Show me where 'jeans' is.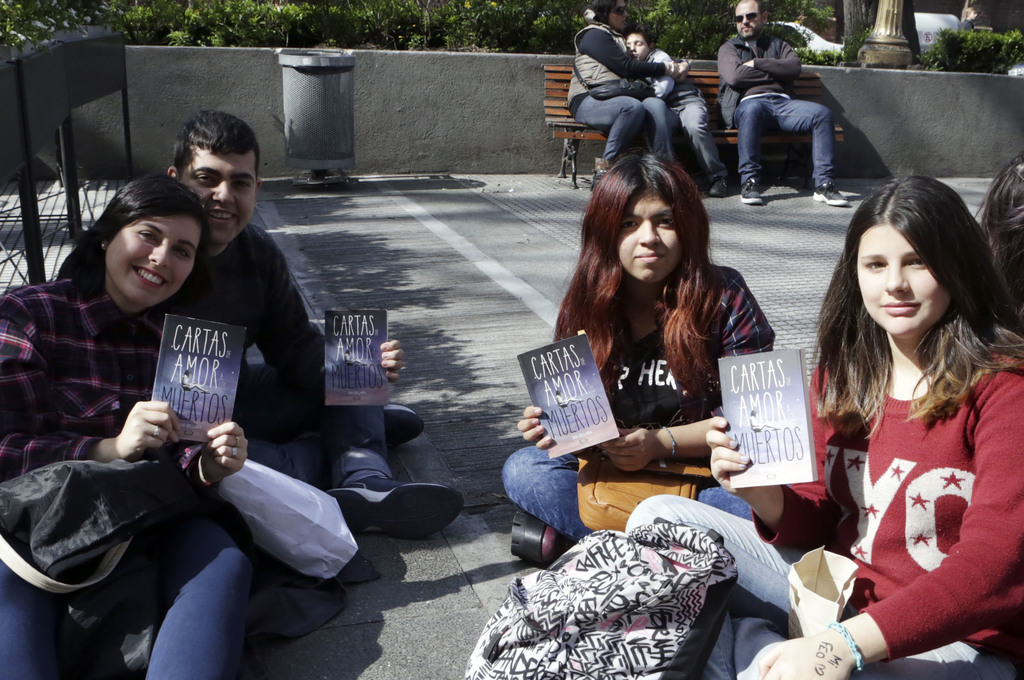
'jeans' is at (680,102,721,171).
